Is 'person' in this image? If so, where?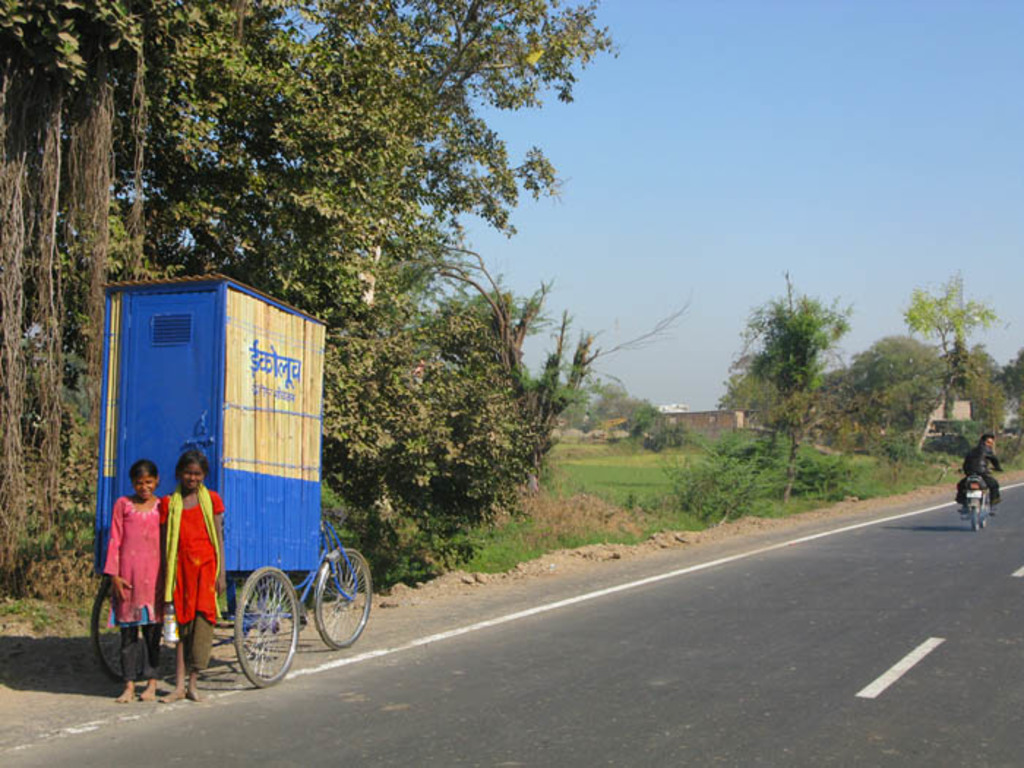
Yes, at <bbox>949, 432, 1004, 516</bbox>.
